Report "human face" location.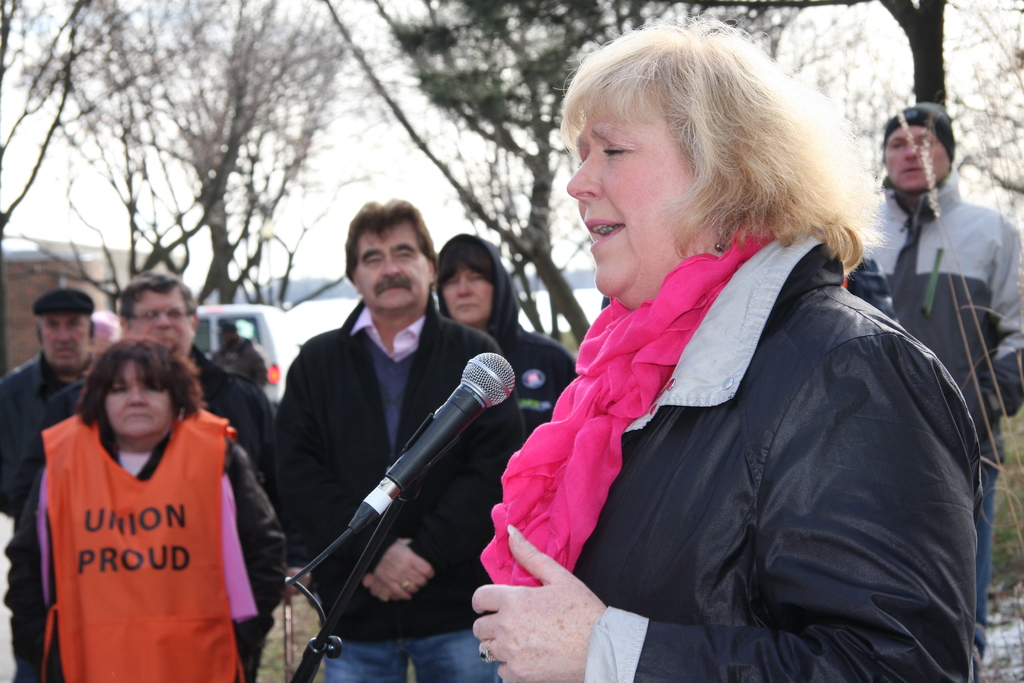
Report: 105, 361, 172, 441.
